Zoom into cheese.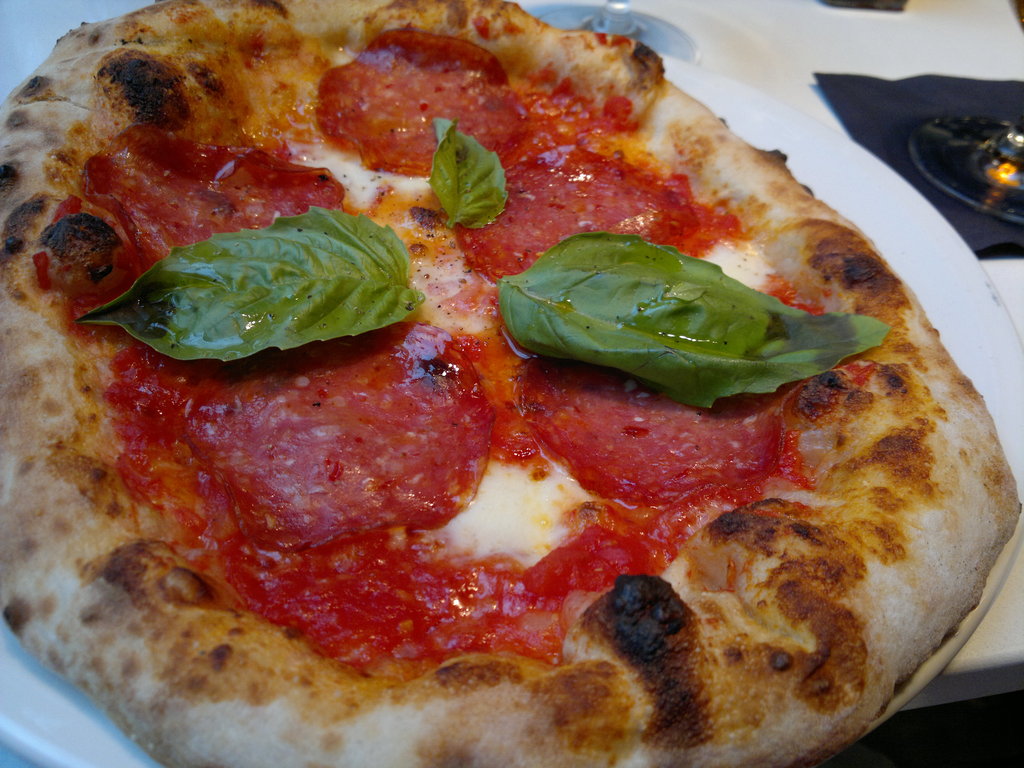
Zoom target: 308/150/426/214.
